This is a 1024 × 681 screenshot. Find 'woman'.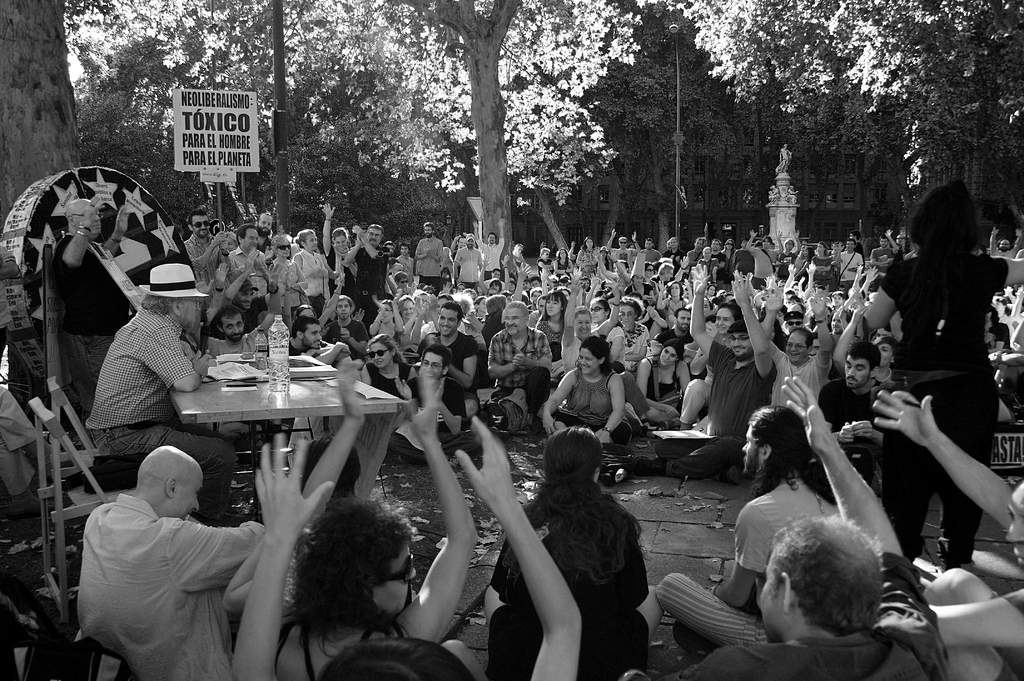
Bounding box: bbox=(773, 238, 797, 286).
